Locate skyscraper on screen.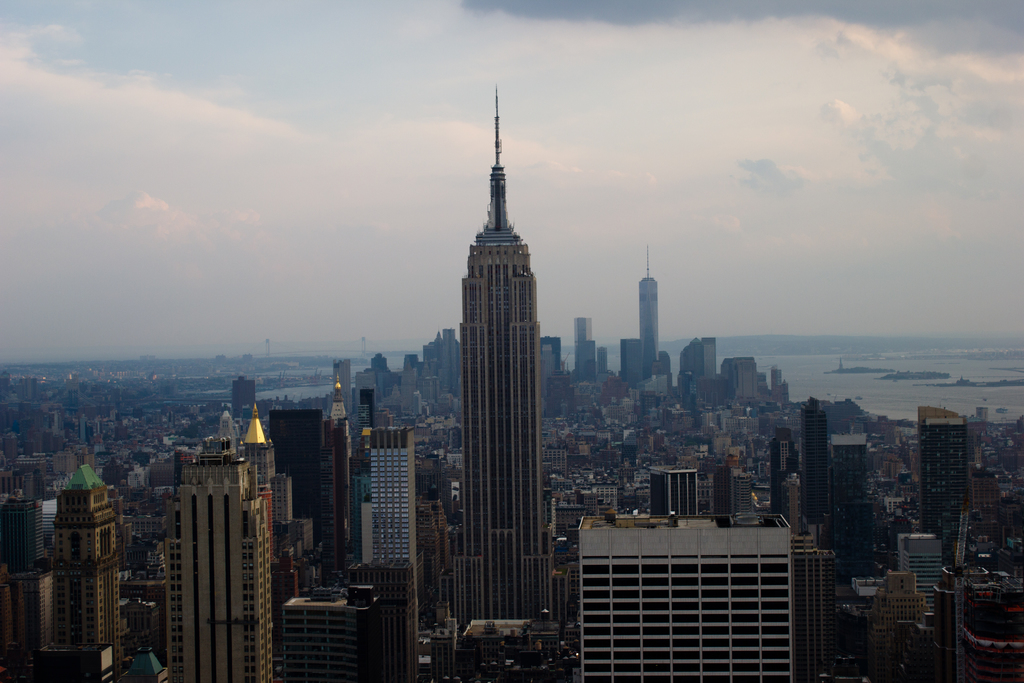
On screen at (771,365,781,388).
